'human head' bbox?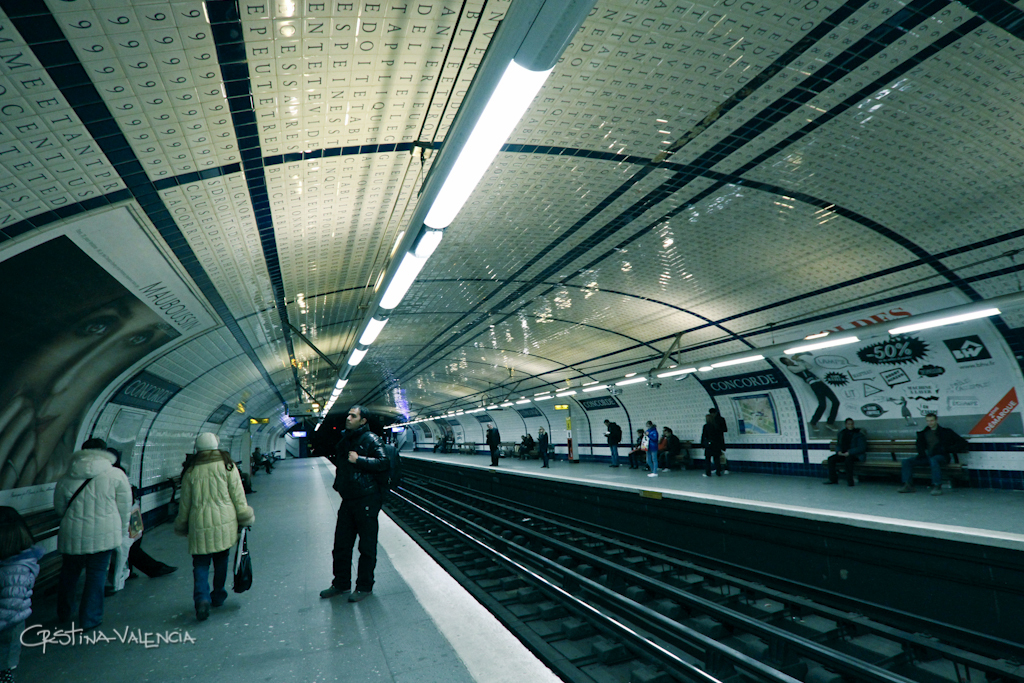
bbox=[78, 439, 110, 451]
